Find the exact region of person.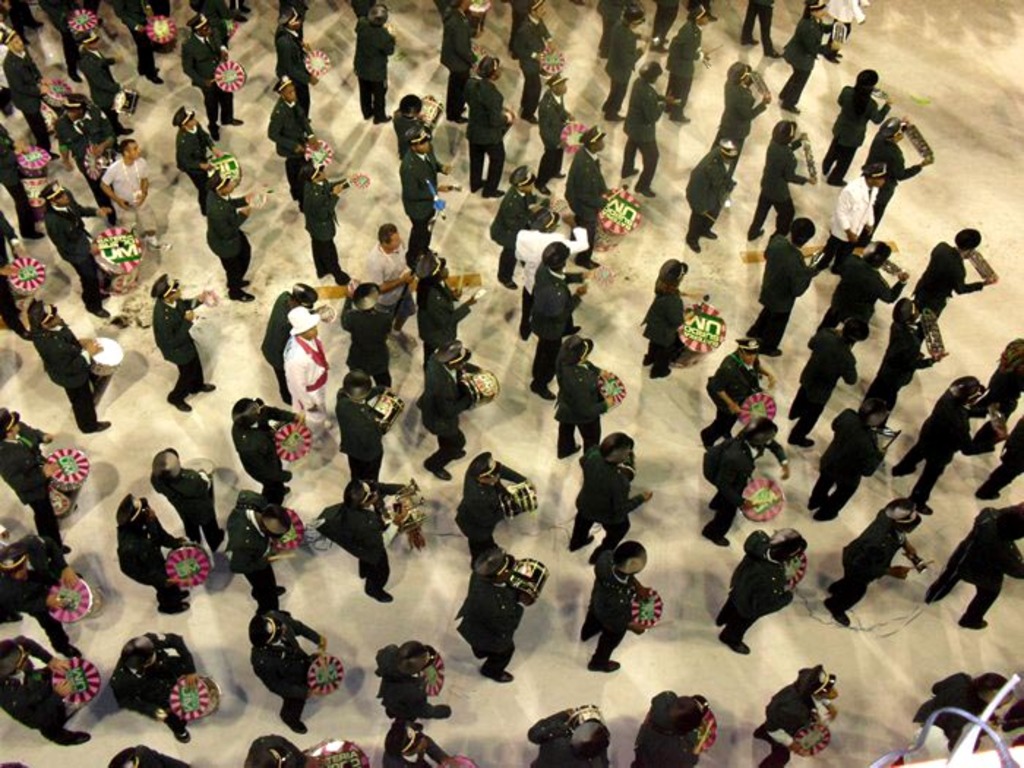
Exact region: bbox(230, 388, 310, 509).
